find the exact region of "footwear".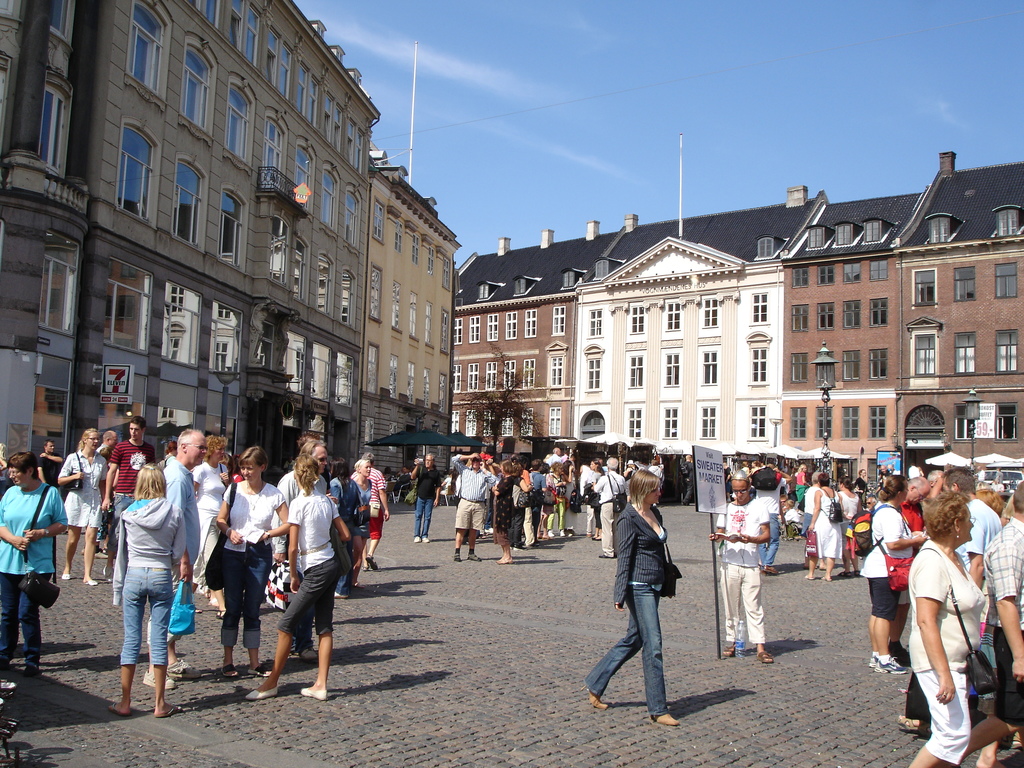
Exact region: bbox=[545, 528, 555, 540].
